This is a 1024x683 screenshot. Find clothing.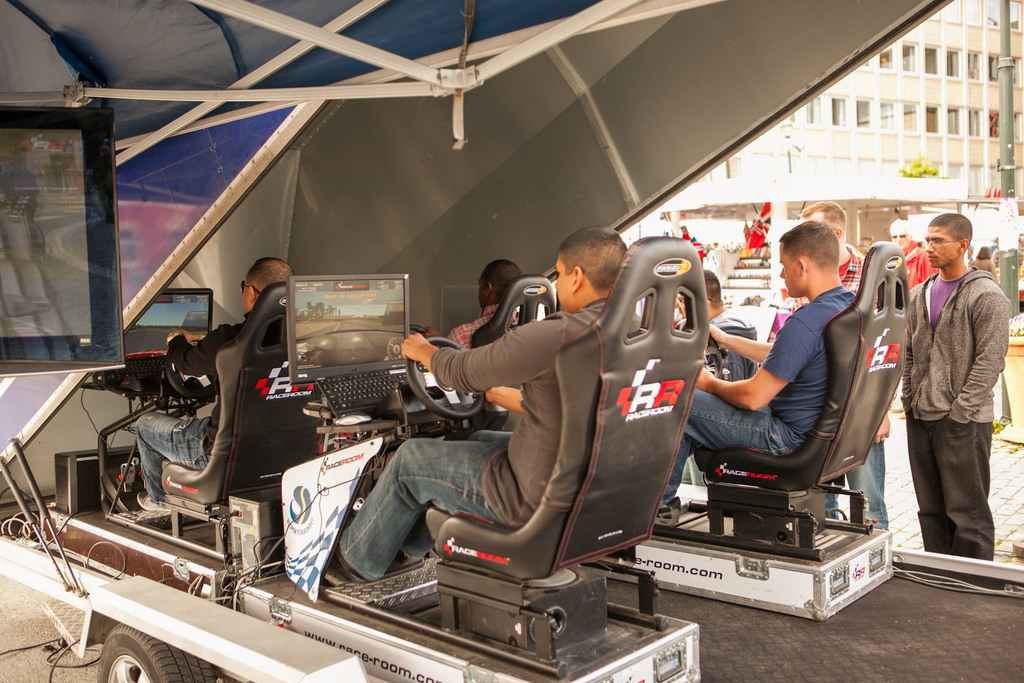
Bounding box: rect(655, 280, 859, 504).
